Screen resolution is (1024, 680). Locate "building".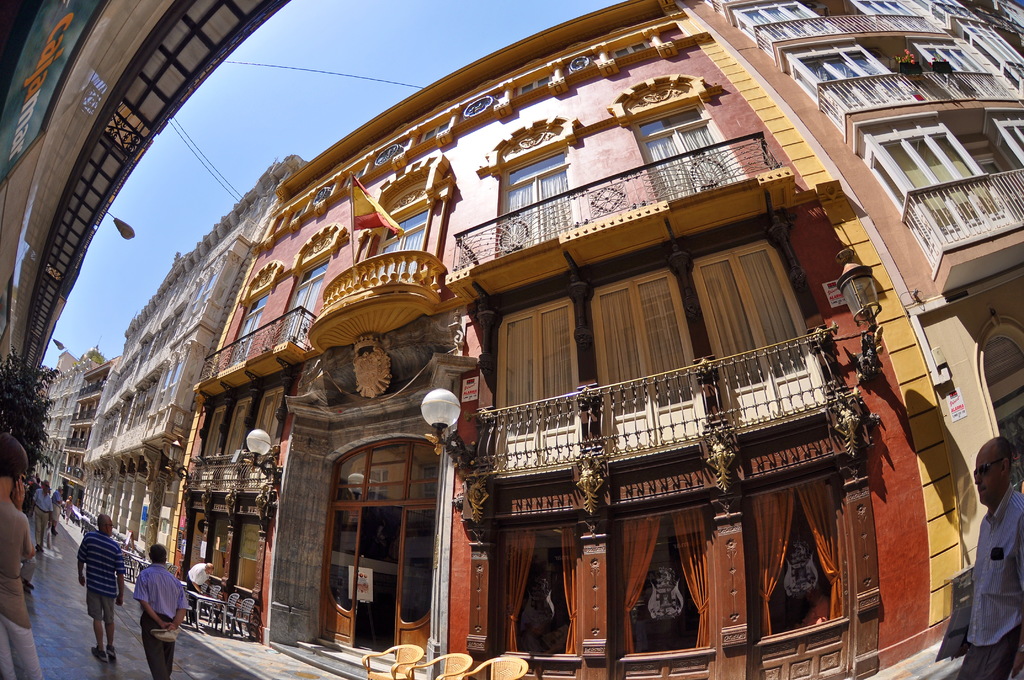
<bbox>41, 0, 1023, 679</bbox>.
